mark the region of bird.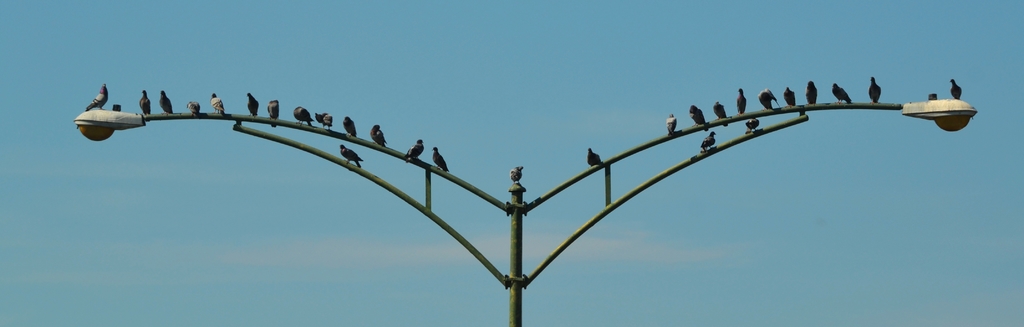
Region: [x1=314, y1=110, x2=337, y2=133].
